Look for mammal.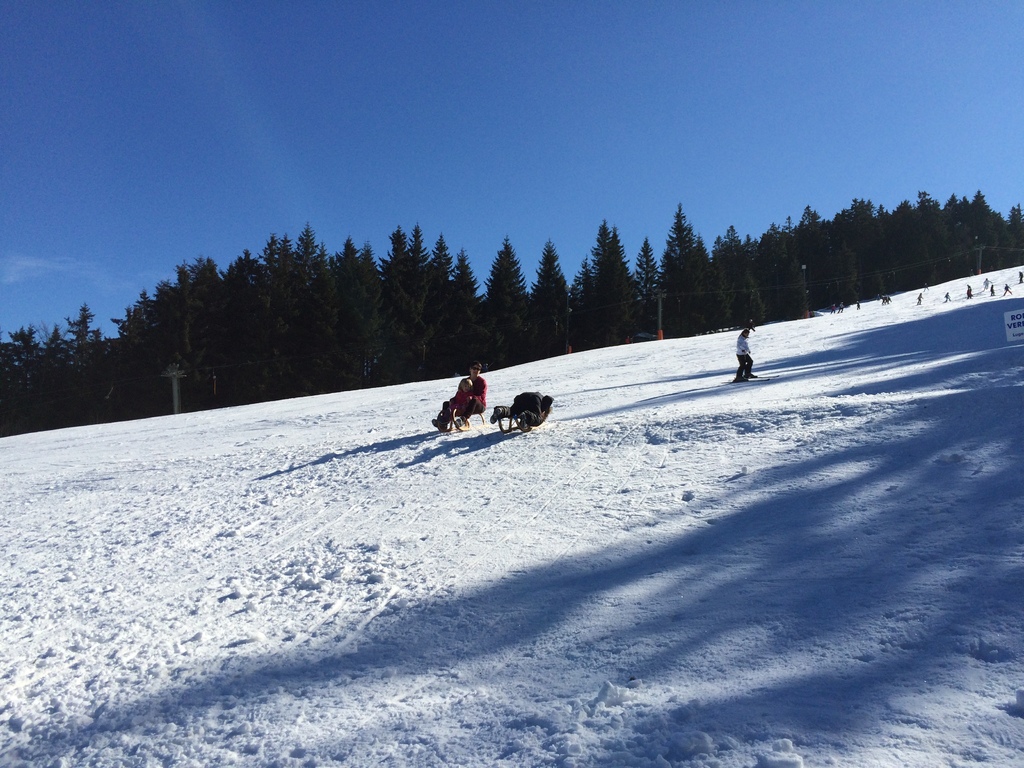
Found: [x1=1001, y1=283, x2=1016, y2=298].
